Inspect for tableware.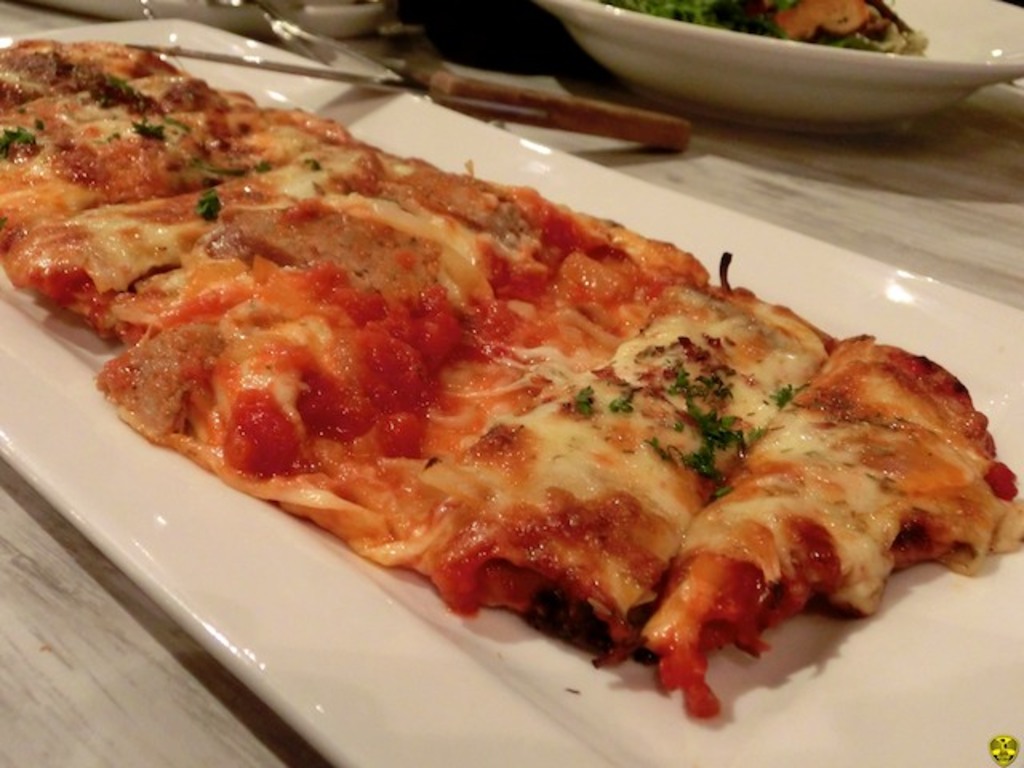
Inspection: l=542, t=0, r=1022, b=142.
